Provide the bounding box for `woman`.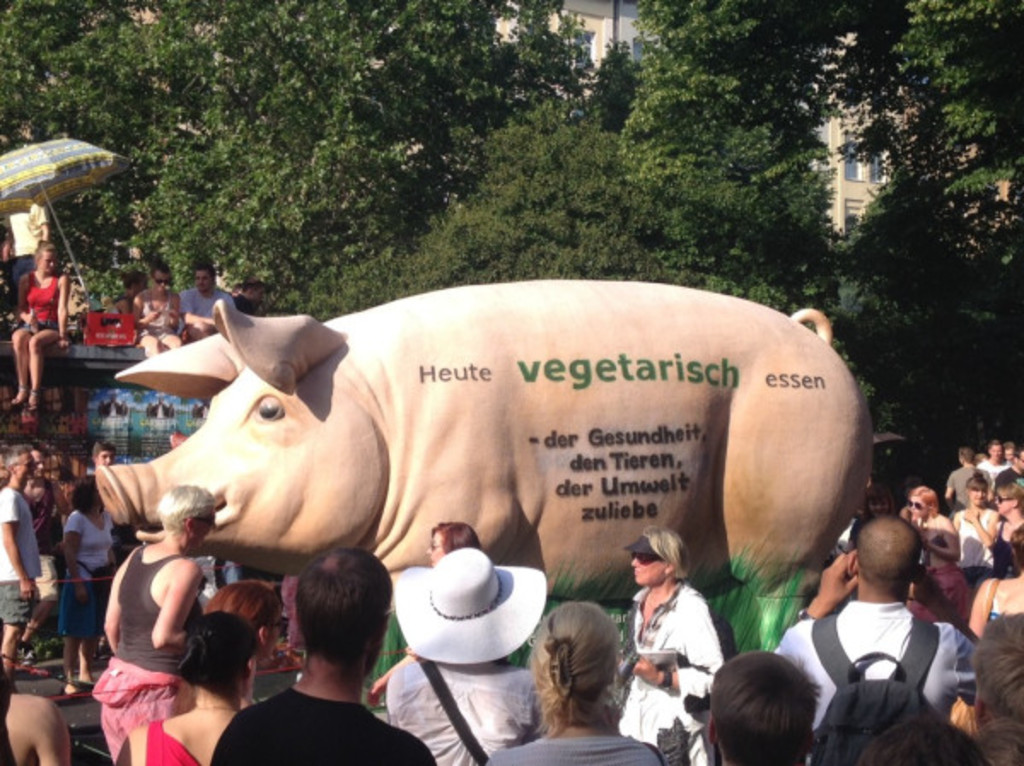
(left=913, top=483, right=978, bottom=624).
